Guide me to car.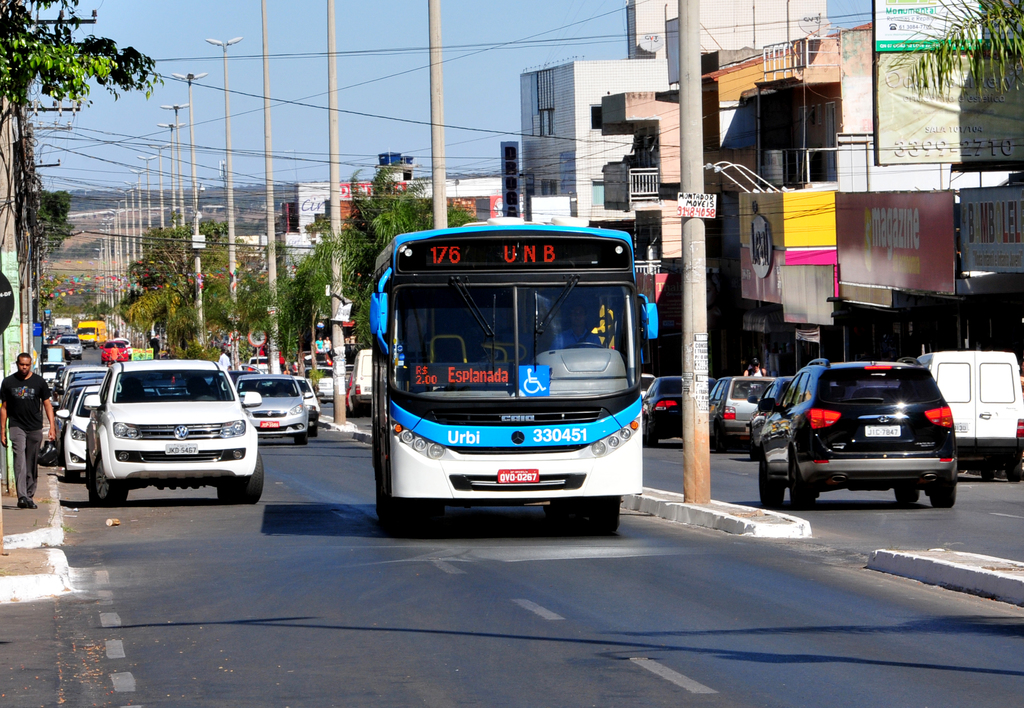
Guidance: (255, 375, 322, 435).
